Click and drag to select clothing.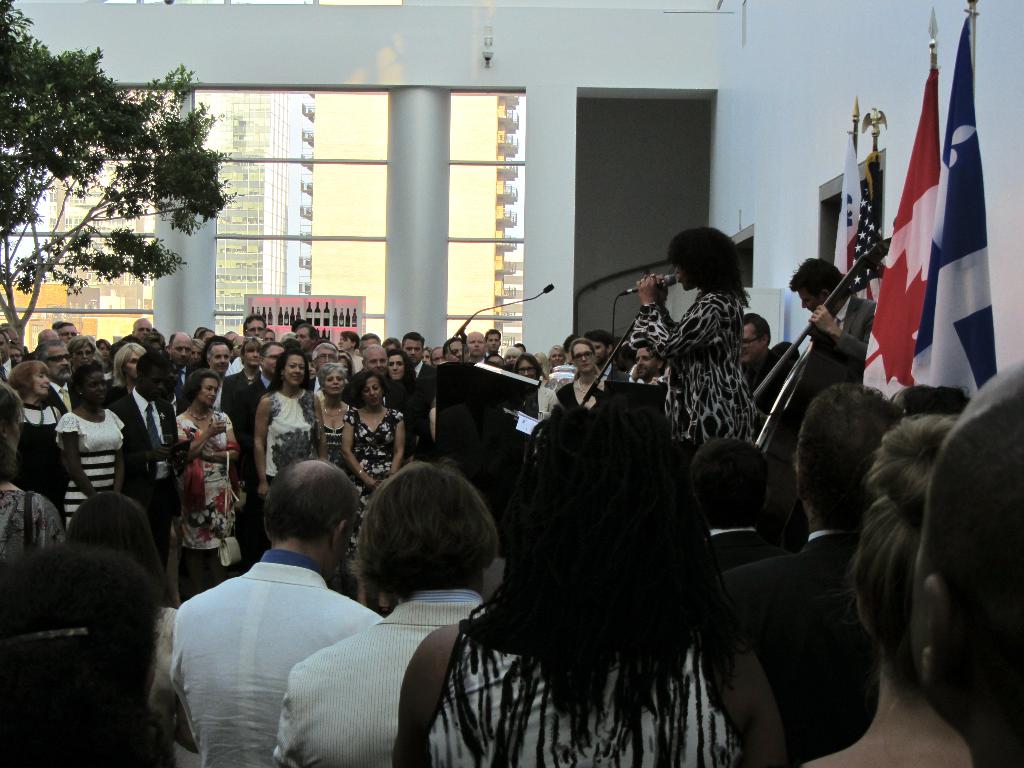
Selection: box=[164, 408, 234, 550].
